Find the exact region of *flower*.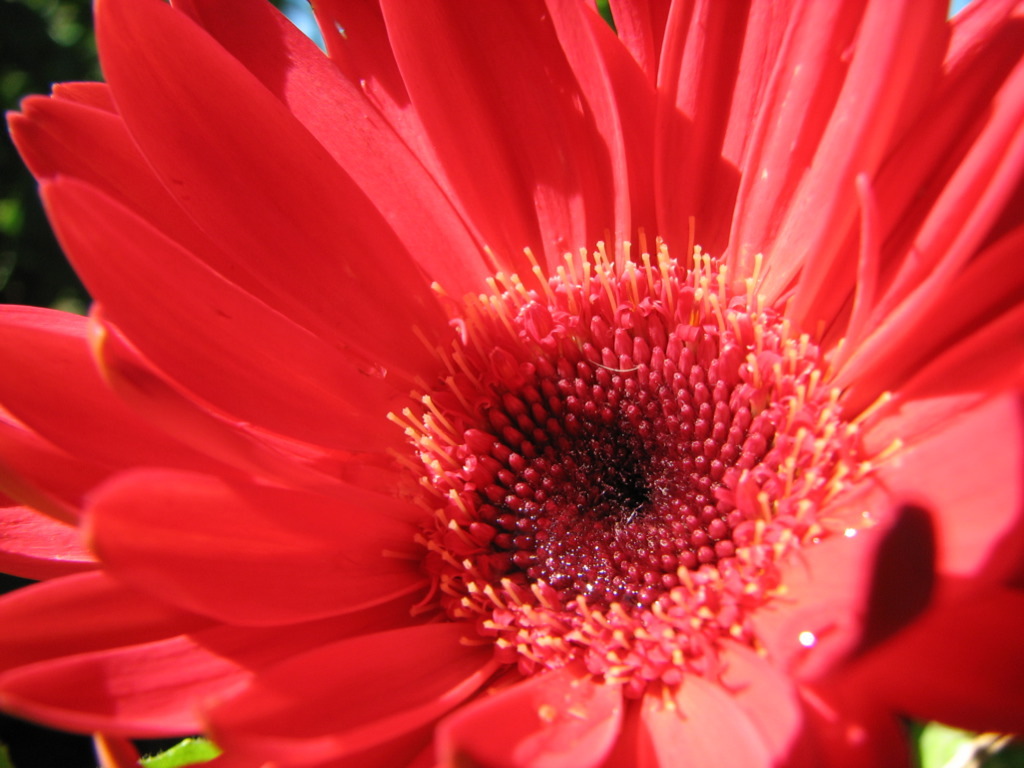
Exact region: [0, 22, 1023, 767].
